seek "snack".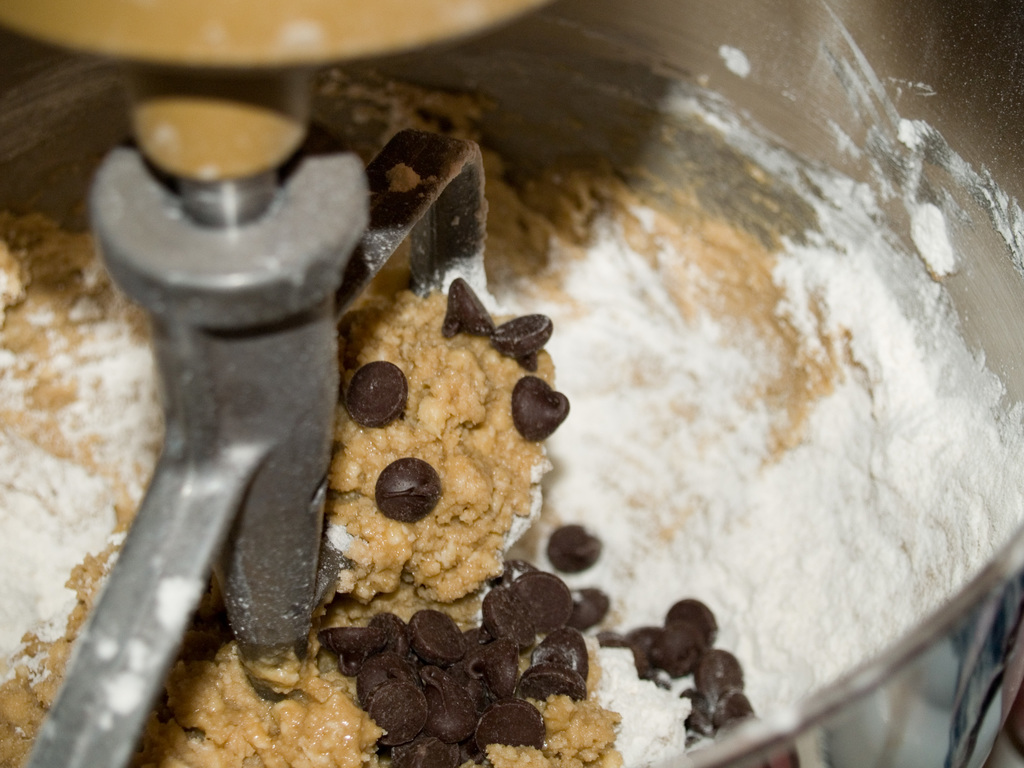
box(0, 83, 1023, 767).
